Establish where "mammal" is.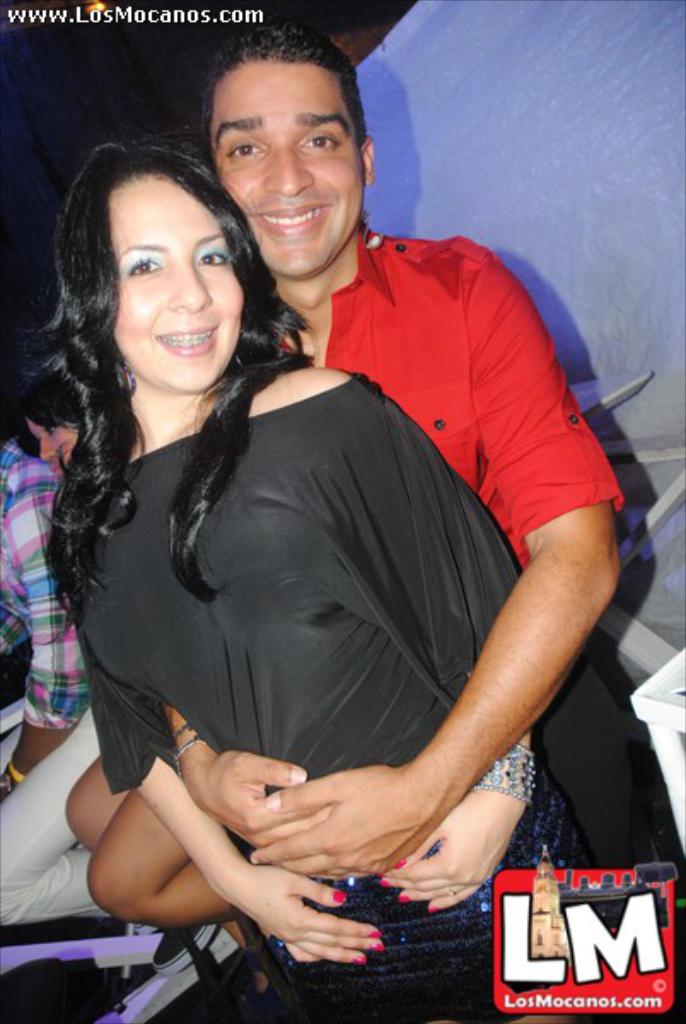
Established at bbox(0, 444, 109, 925).
